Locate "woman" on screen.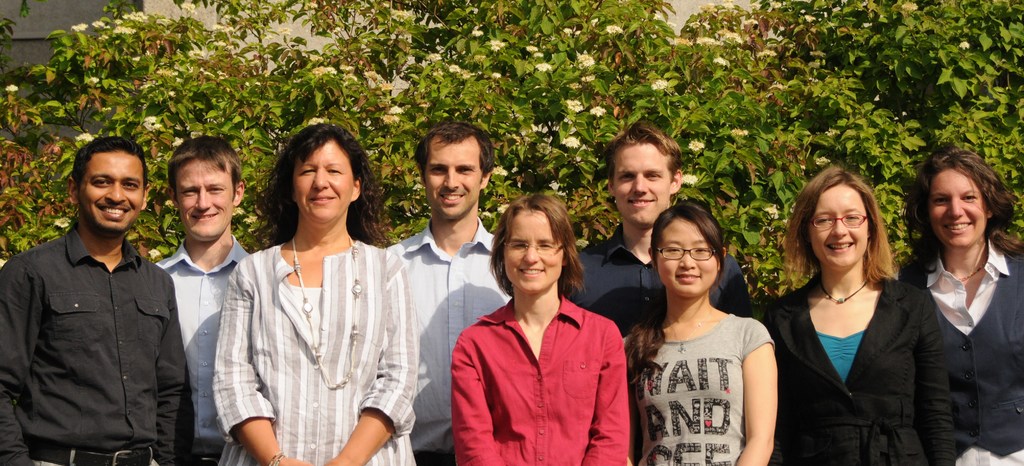
On screen at [x1=756, y1=170, x2=956, y2=465].
